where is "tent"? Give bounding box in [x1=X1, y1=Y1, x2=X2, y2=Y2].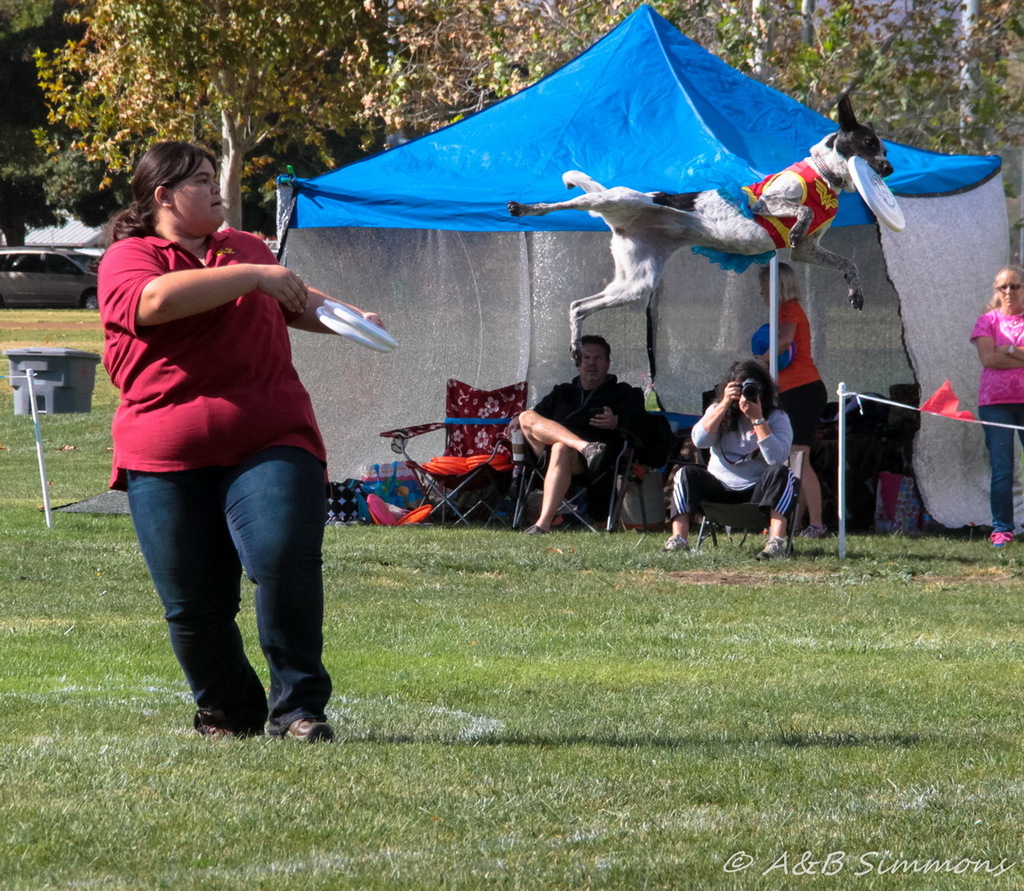
[x1=261, y1=0, x2=1016, y2=535].
